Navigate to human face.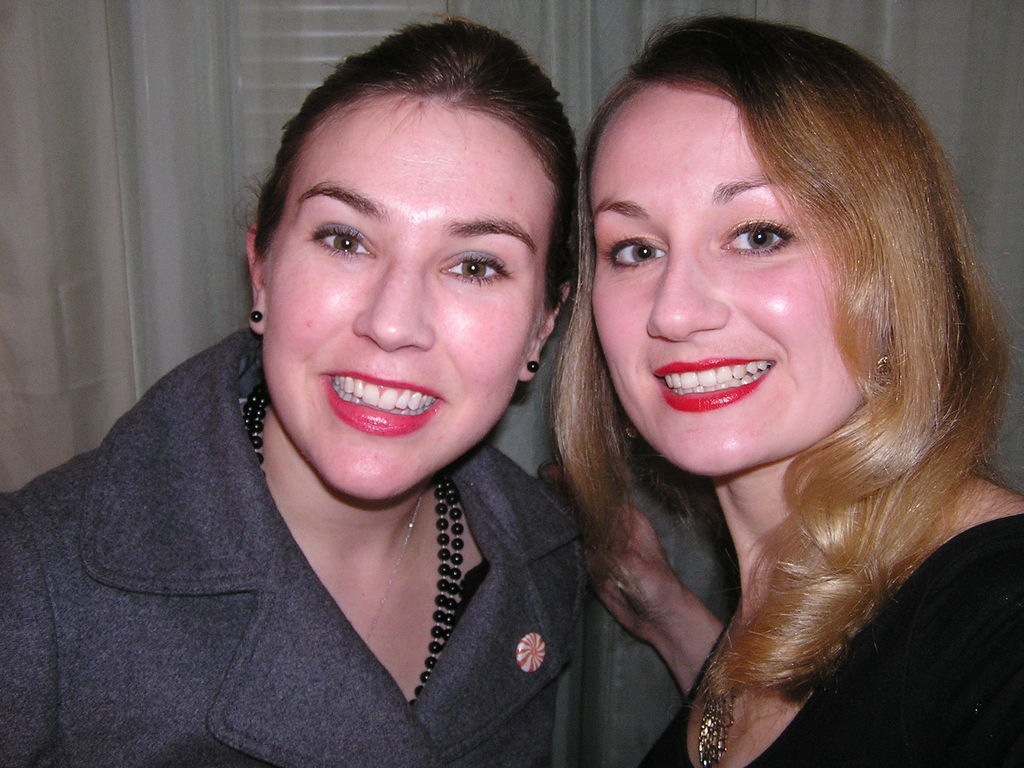
Navigation target: (578, 82, 874, 480).
